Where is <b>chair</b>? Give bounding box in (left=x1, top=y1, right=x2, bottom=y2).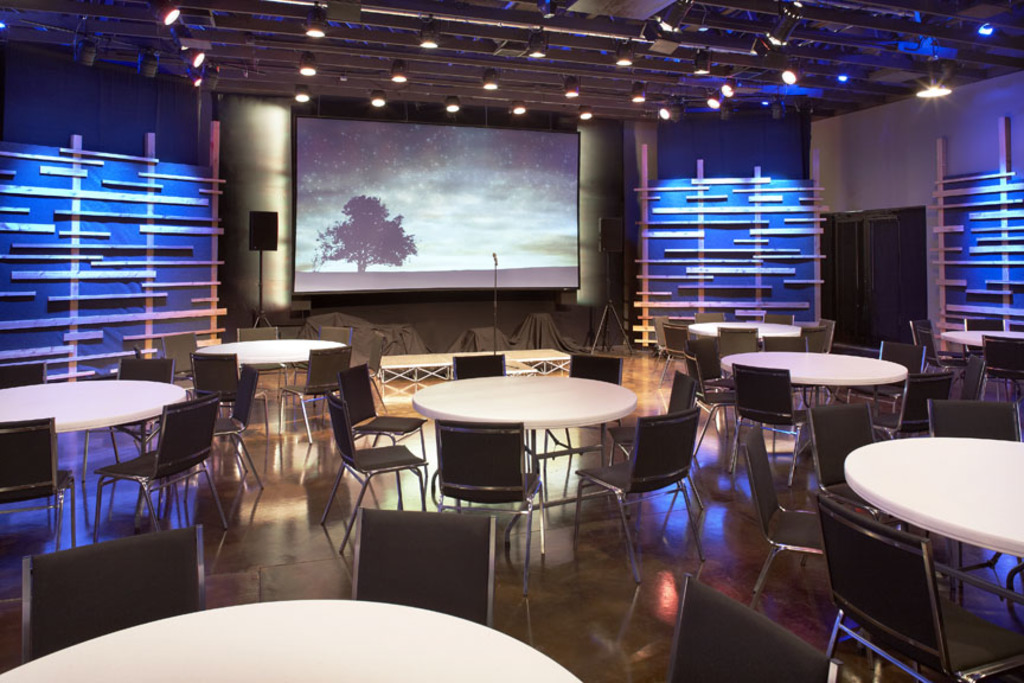
(left=609, top=372, right=708, bottom=518).
